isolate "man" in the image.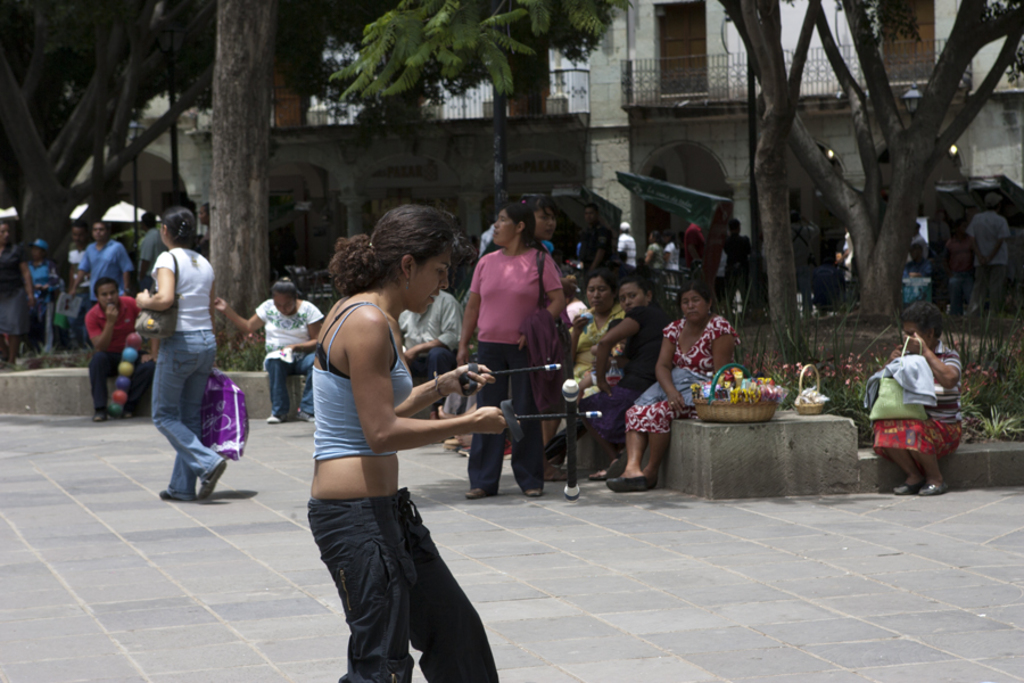
Isolated region: box(835, 227, 856, 294).
